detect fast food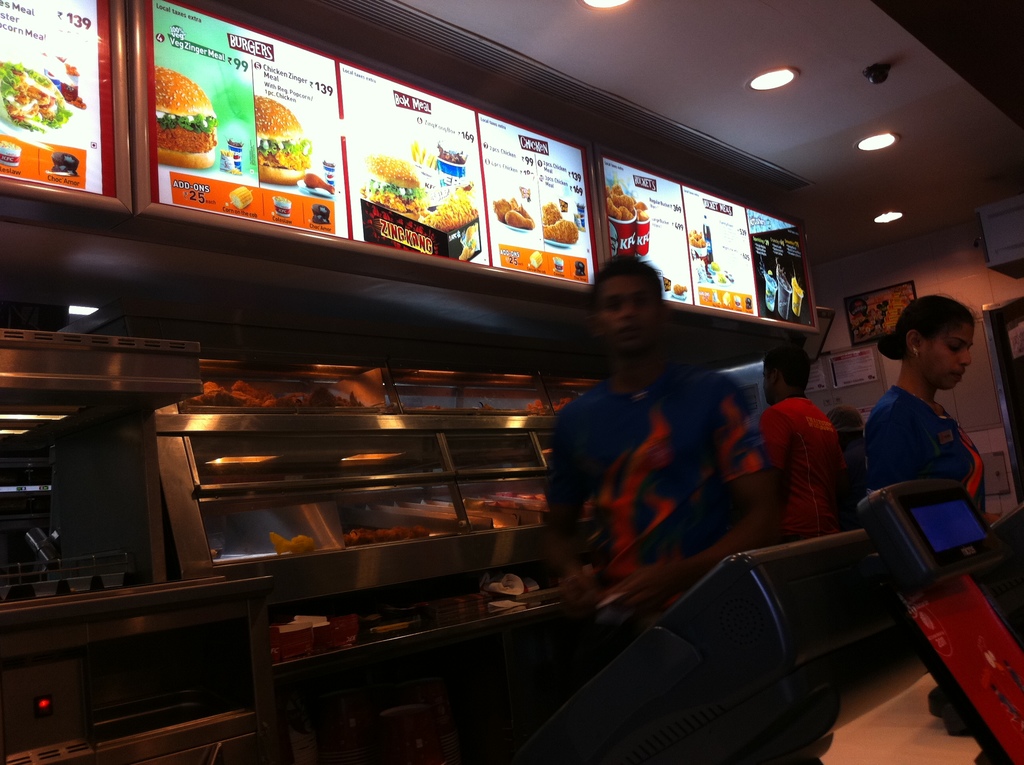
(491, 199, 534, 226)
